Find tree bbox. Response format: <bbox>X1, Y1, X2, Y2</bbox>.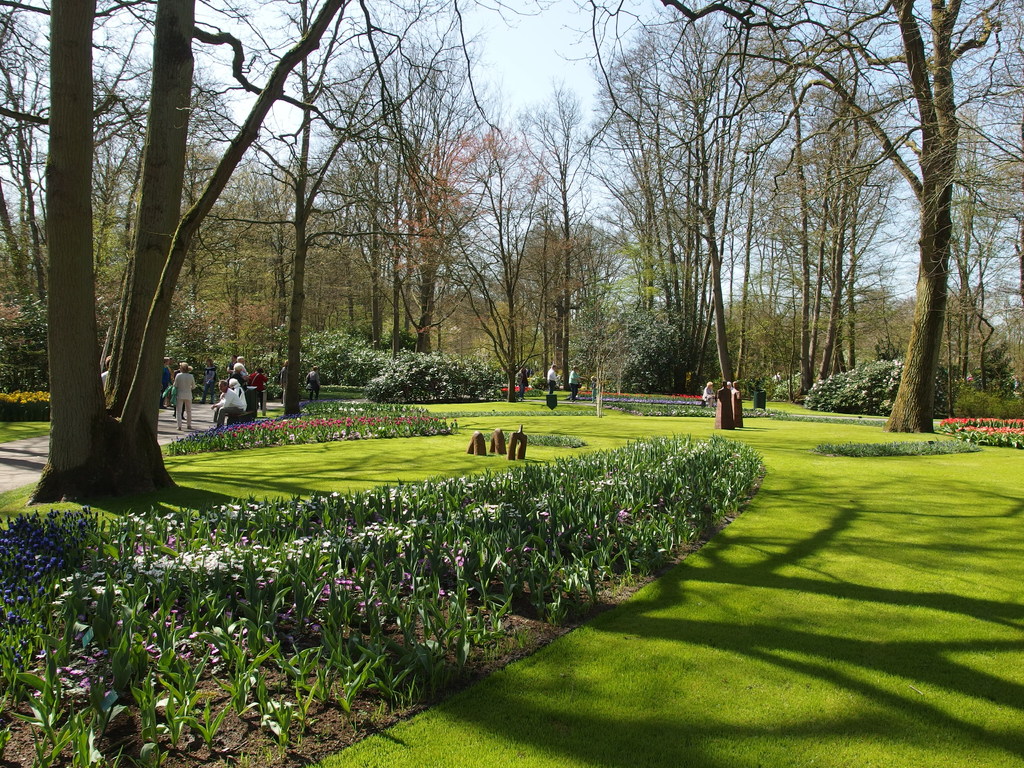
<bbox>747, 0, 868, 400</bbox>.
